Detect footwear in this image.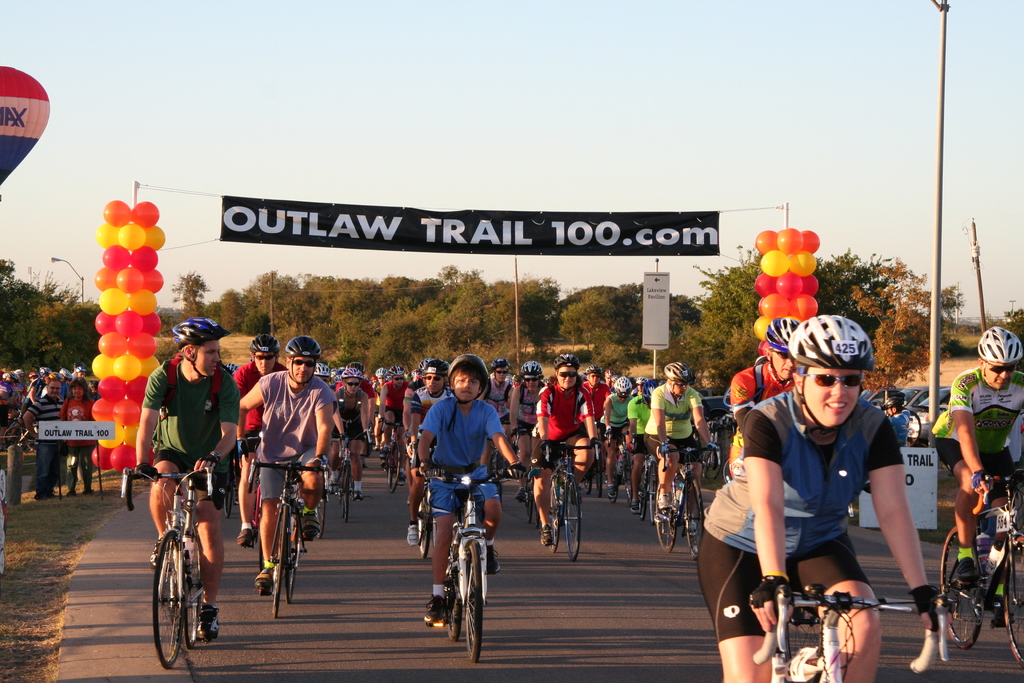
Detection: {"x1": 238, "y1": 531, "x2": 252, "y2": 548}.
